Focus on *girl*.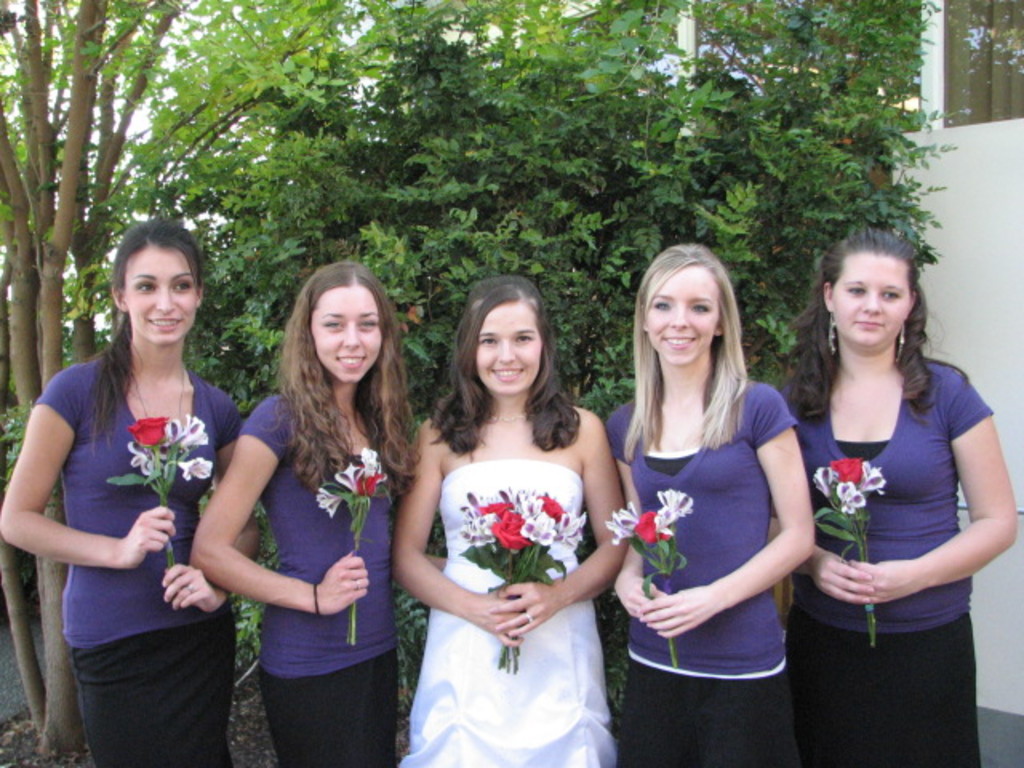
Focused at region(602, 240, 816, 763).
